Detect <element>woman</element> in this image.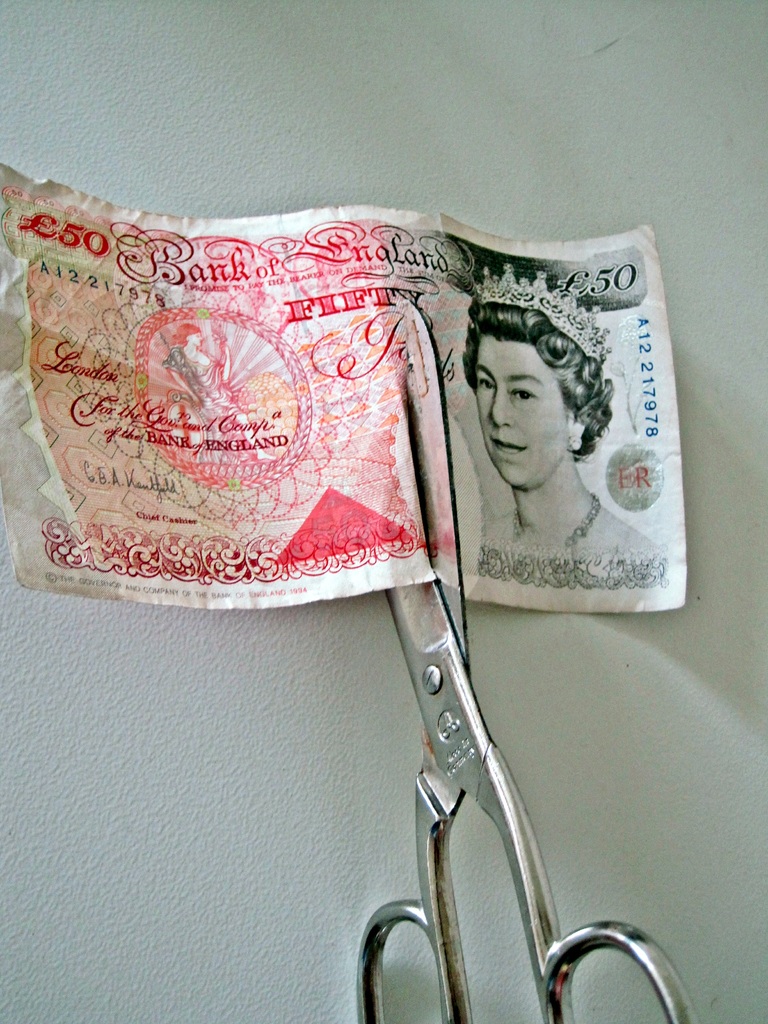
Detection: region(465, 273, 662, 556).
